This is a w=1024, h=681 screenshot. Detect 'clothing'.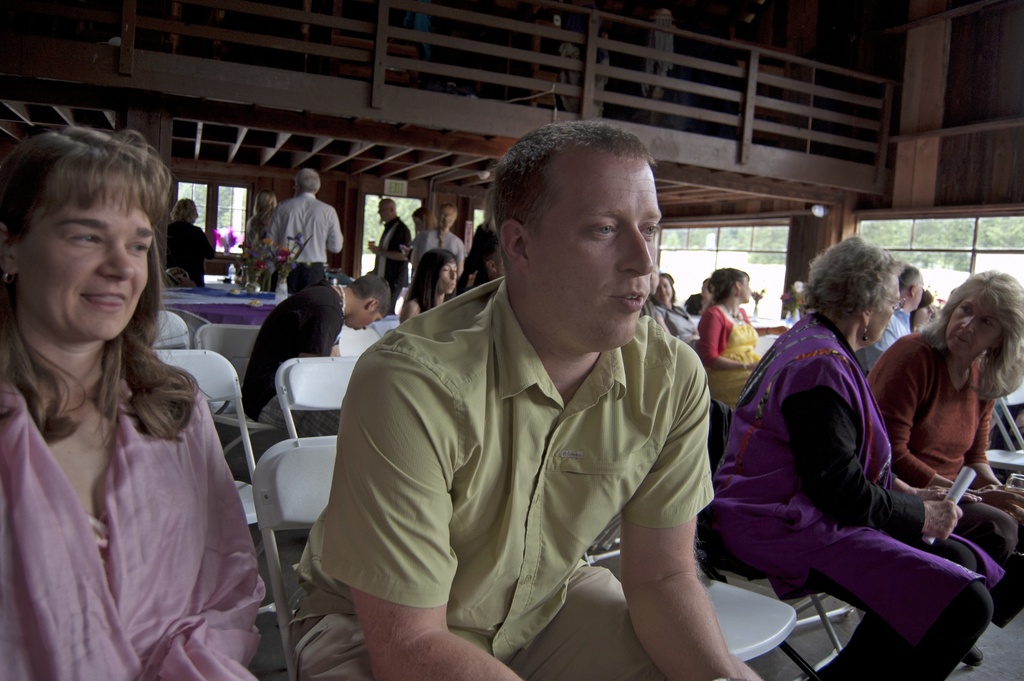
294,273,715,680.
